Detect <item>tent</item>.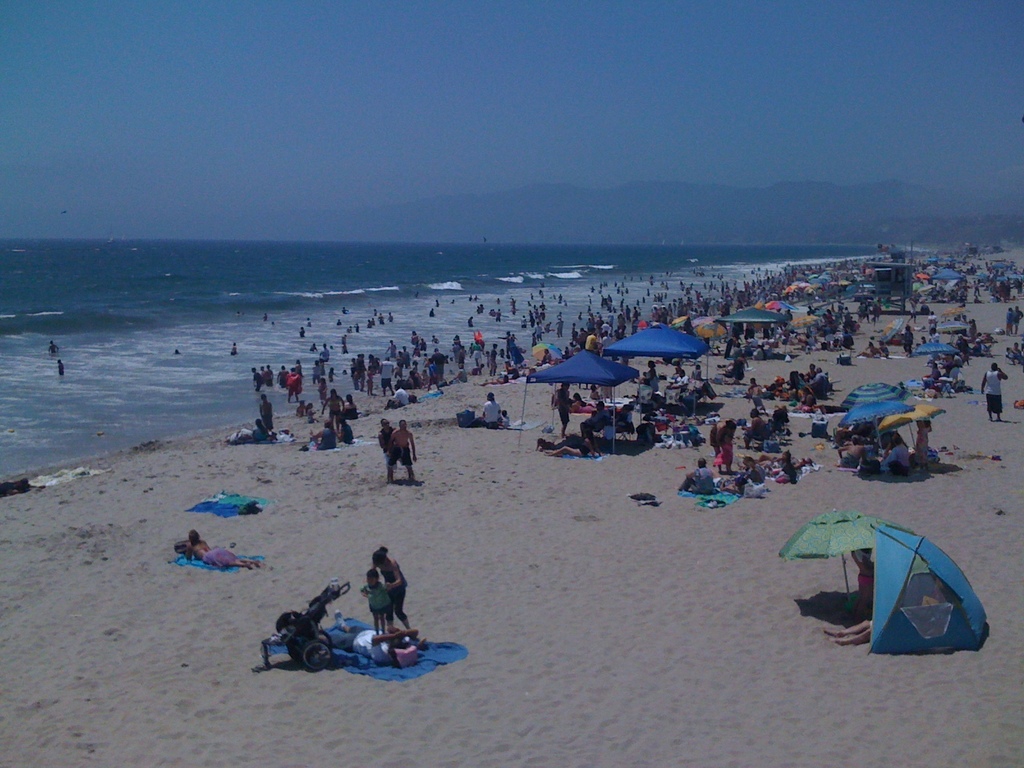
Detected at <box>517,349,637,456</box>.
